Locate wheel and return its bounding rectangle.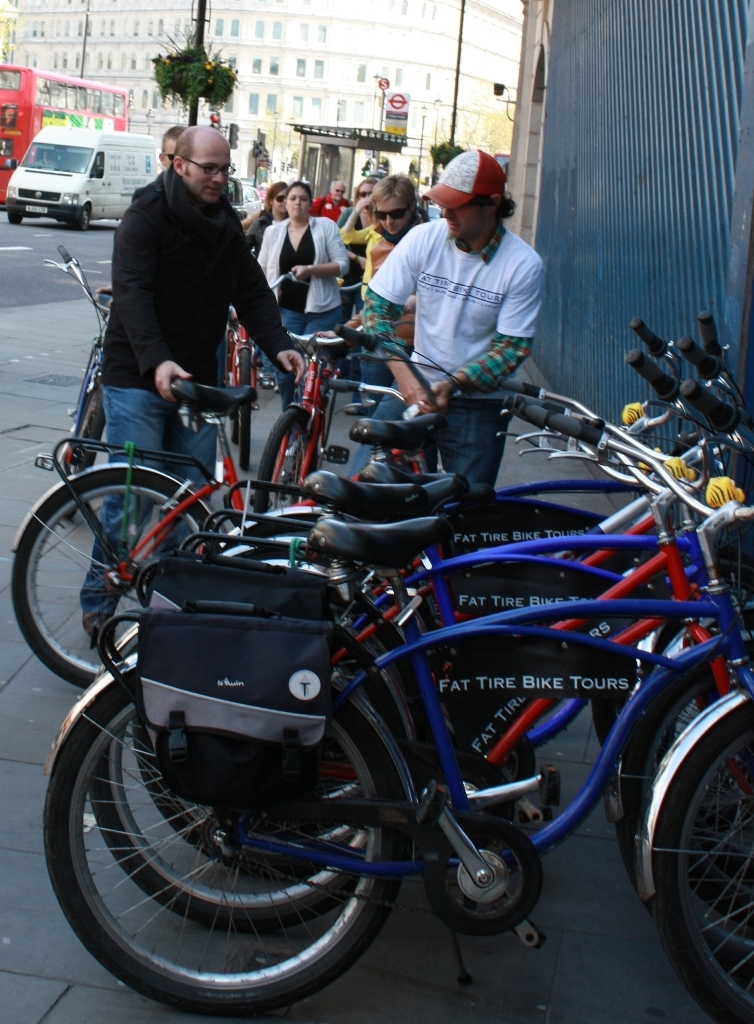
(587, 688, 701, 773).
